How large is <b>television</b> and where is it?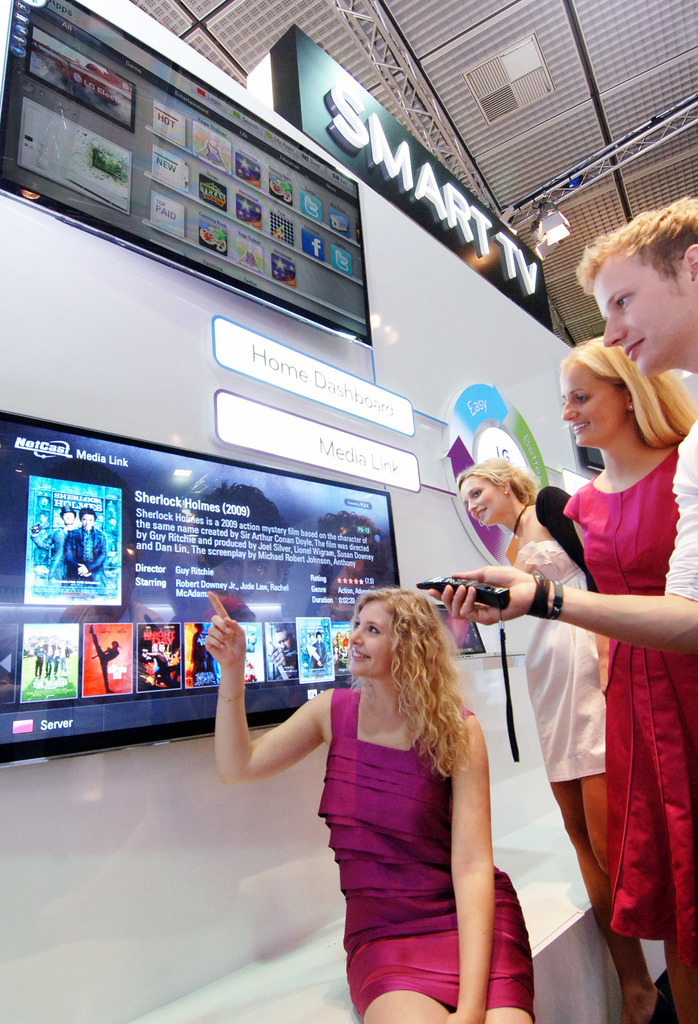
Bounding box: [0,0,366,349].
